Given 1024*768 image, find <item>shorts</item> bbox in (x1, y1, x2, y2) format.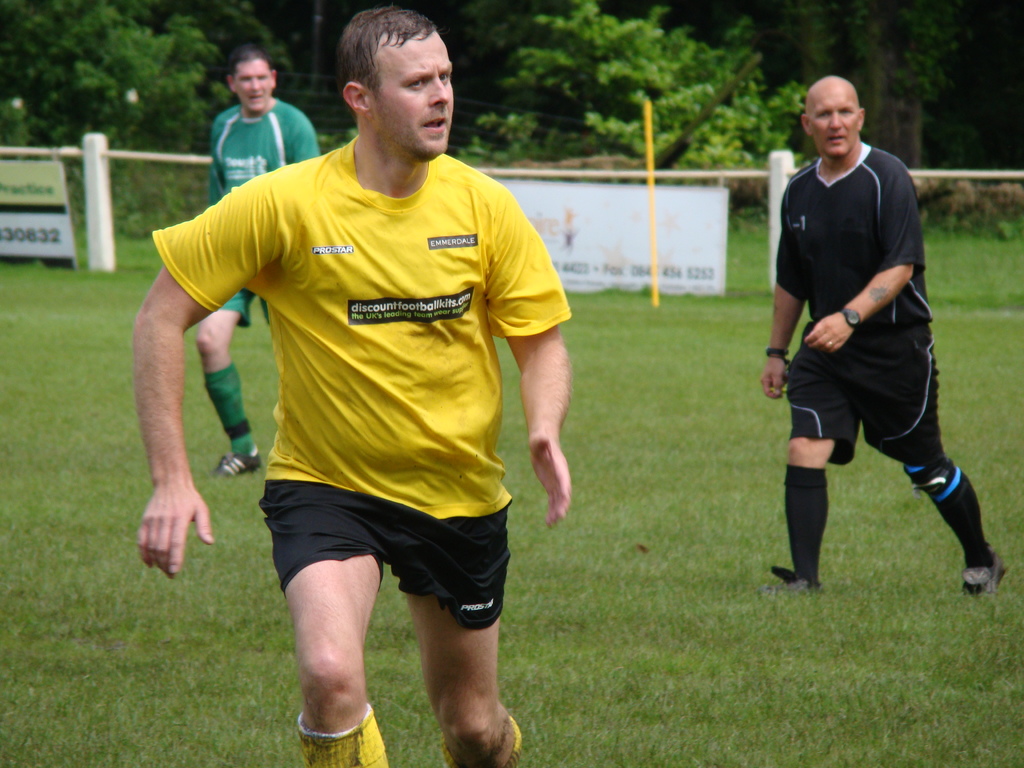
(250, 501, 516, 612).
